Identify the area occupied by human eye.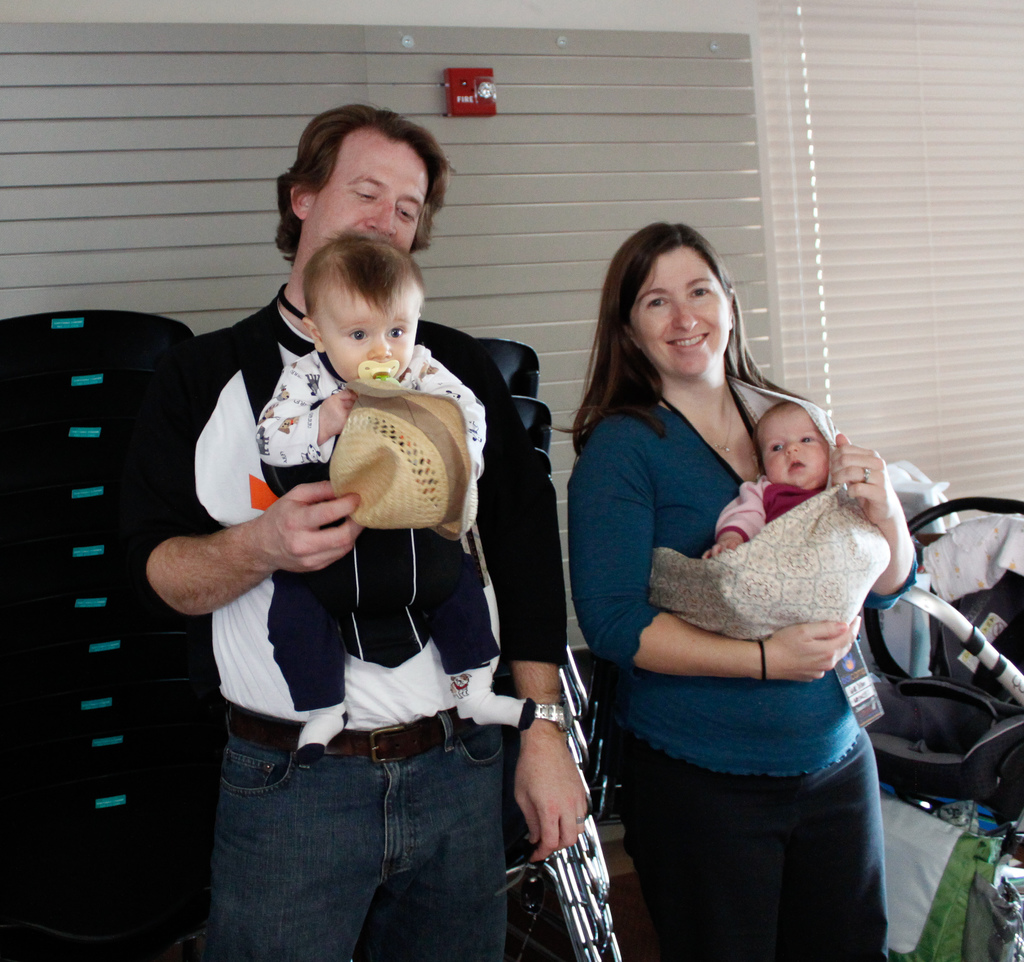
Area: 798:435:817:448.
